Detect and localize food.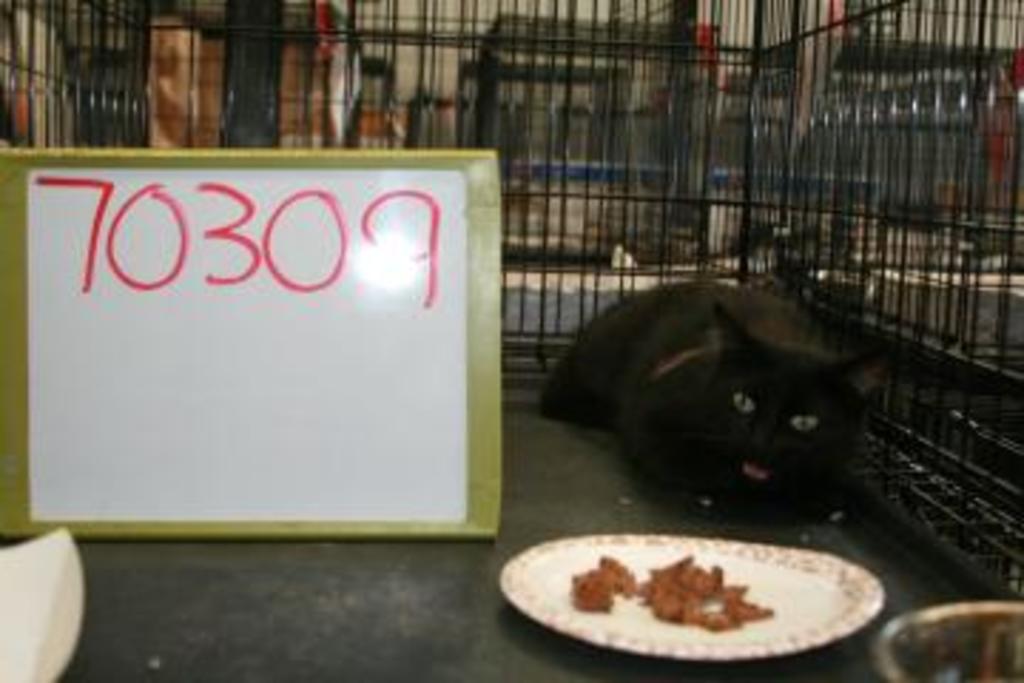
Localized at locate(569, 541, 771, 632).
